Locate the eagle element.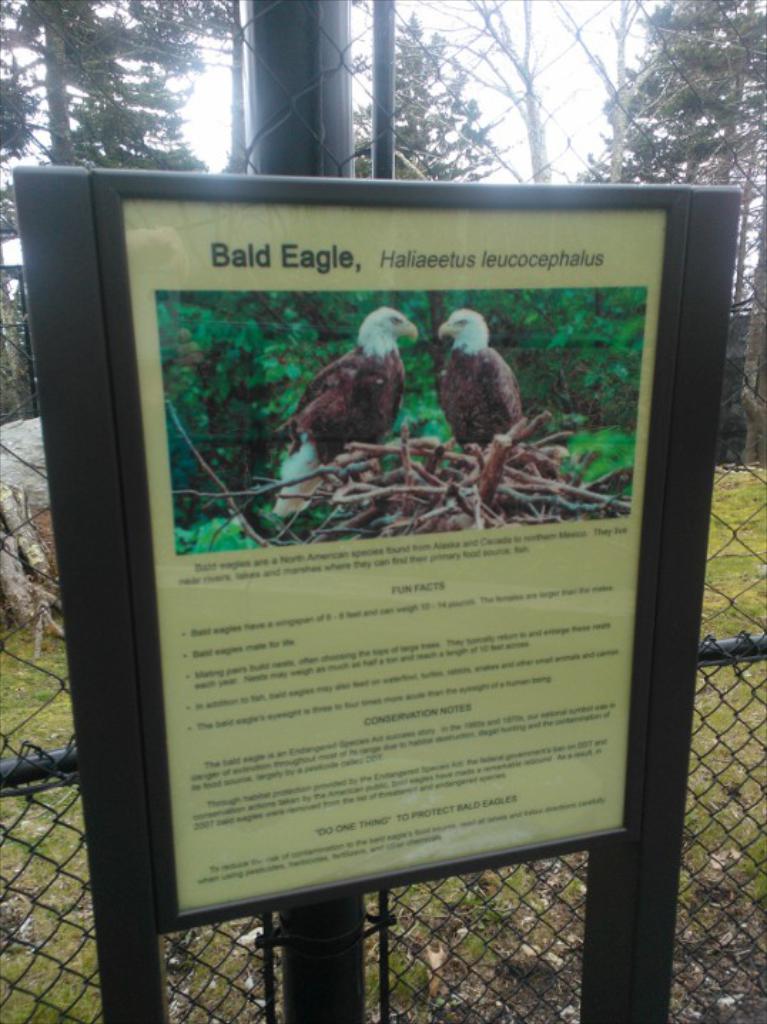
Element bbox: bbox=(436, 307, 525, 448).
